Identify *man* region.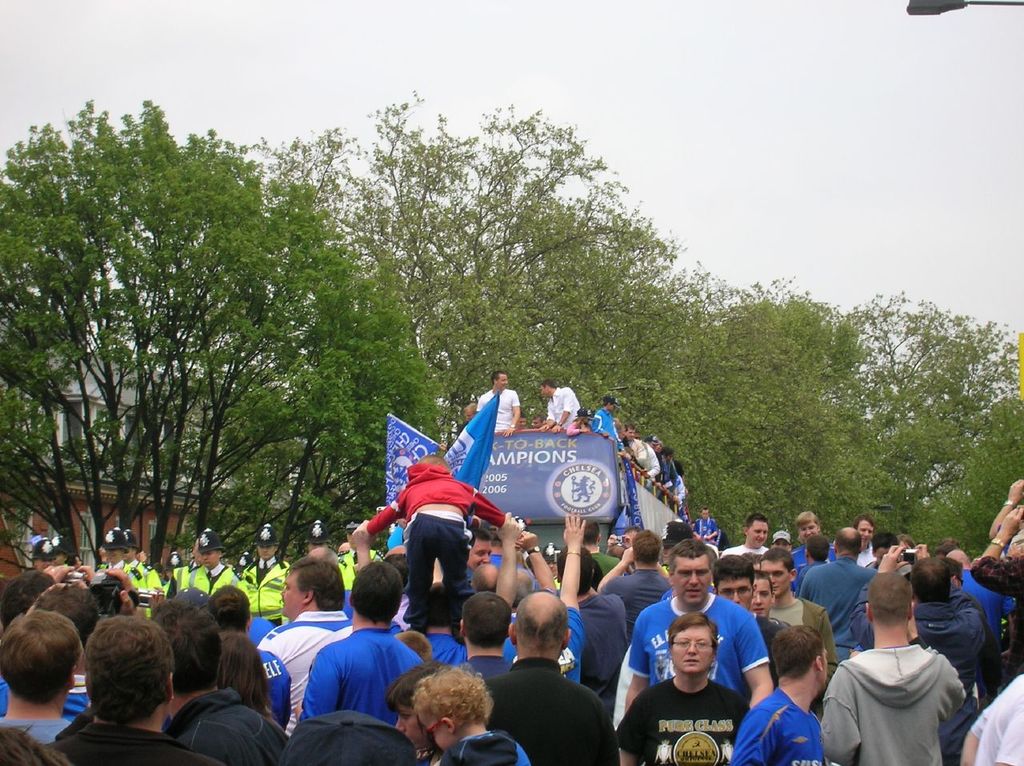
Region: detection(211, 583, 292, 728).
